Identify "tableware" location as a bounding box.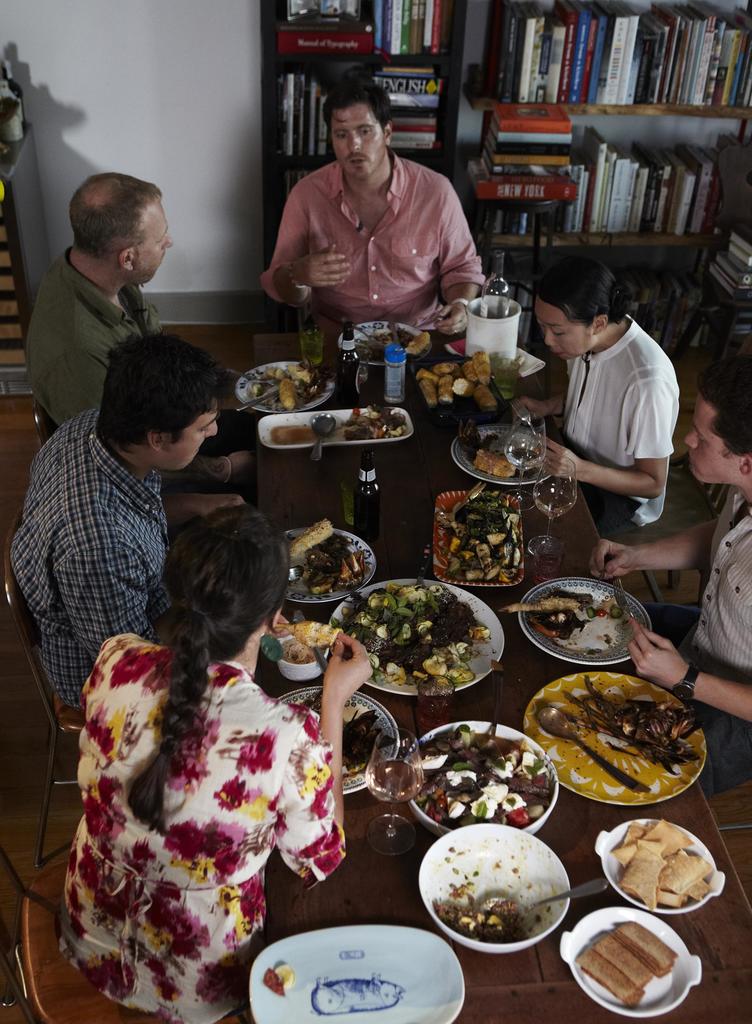
(510, 573, 652, 651).
